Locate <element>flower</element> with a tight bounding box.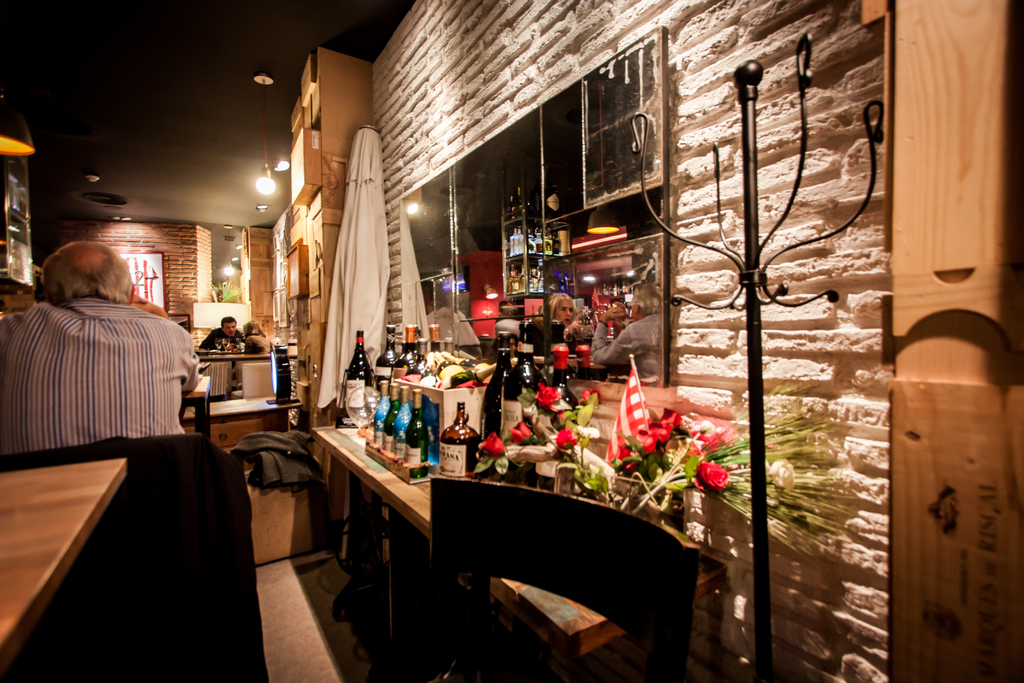
x1=511, y1=420, x2=536, y2=446.
